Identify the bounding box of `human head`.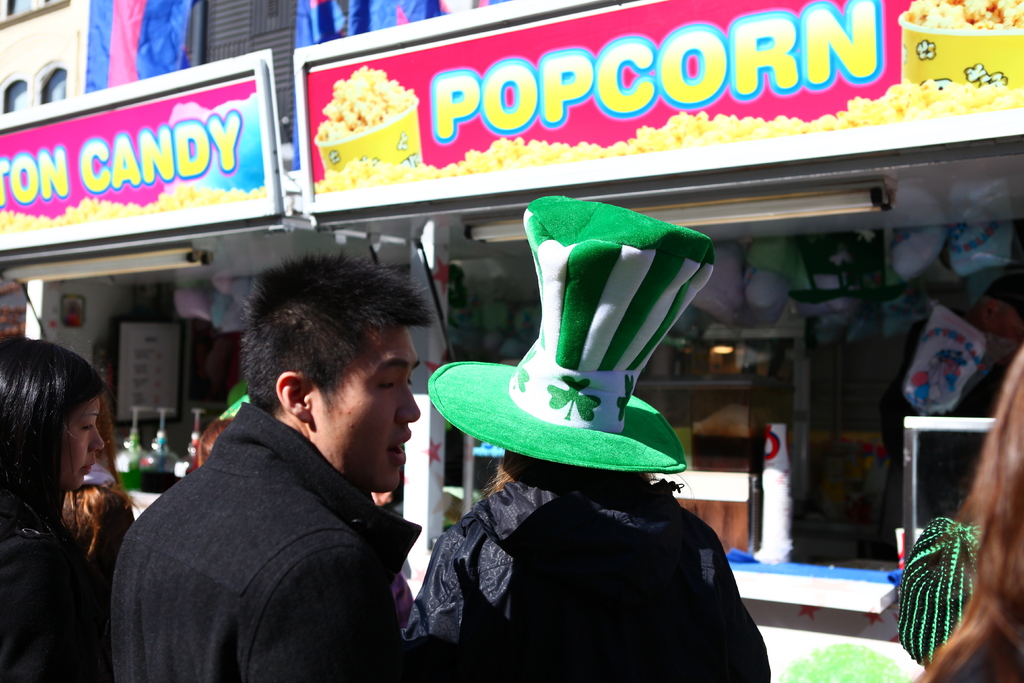
235 252 435 495.
